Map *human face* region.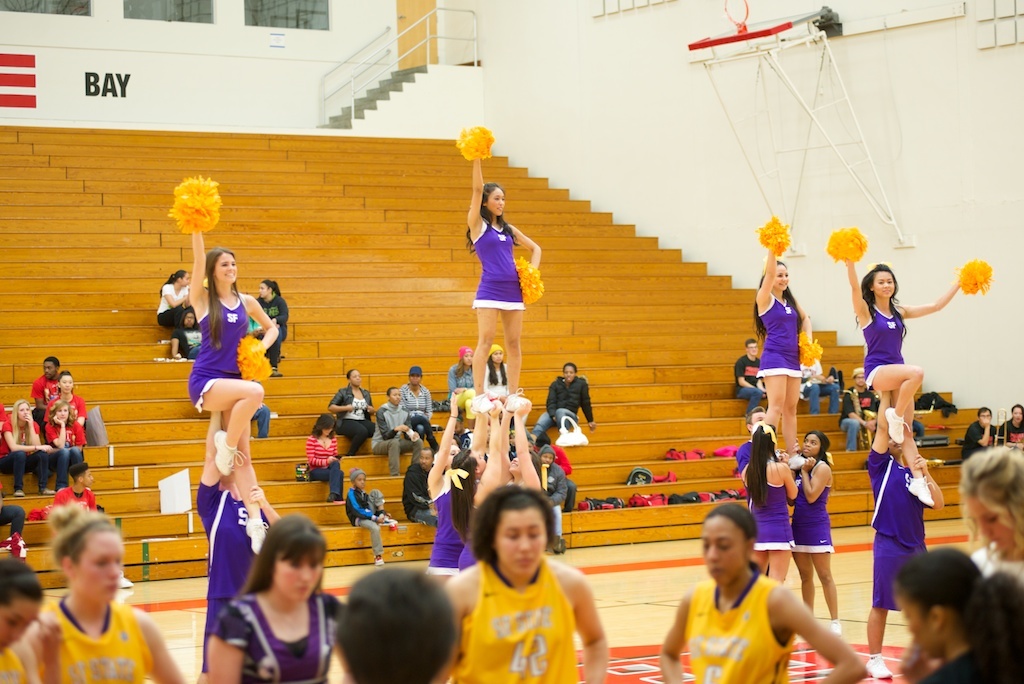
Mapped to 351:368:363:388.
